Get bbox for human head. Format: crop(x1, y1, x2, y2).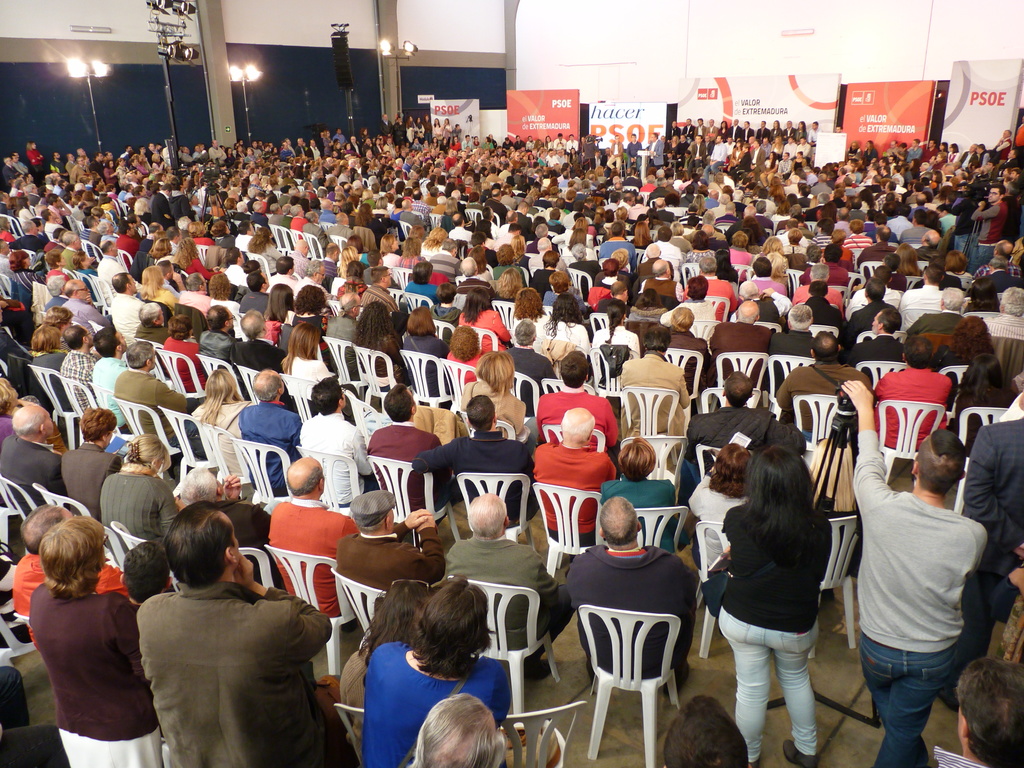
crop(822, 245, 846, 259).
